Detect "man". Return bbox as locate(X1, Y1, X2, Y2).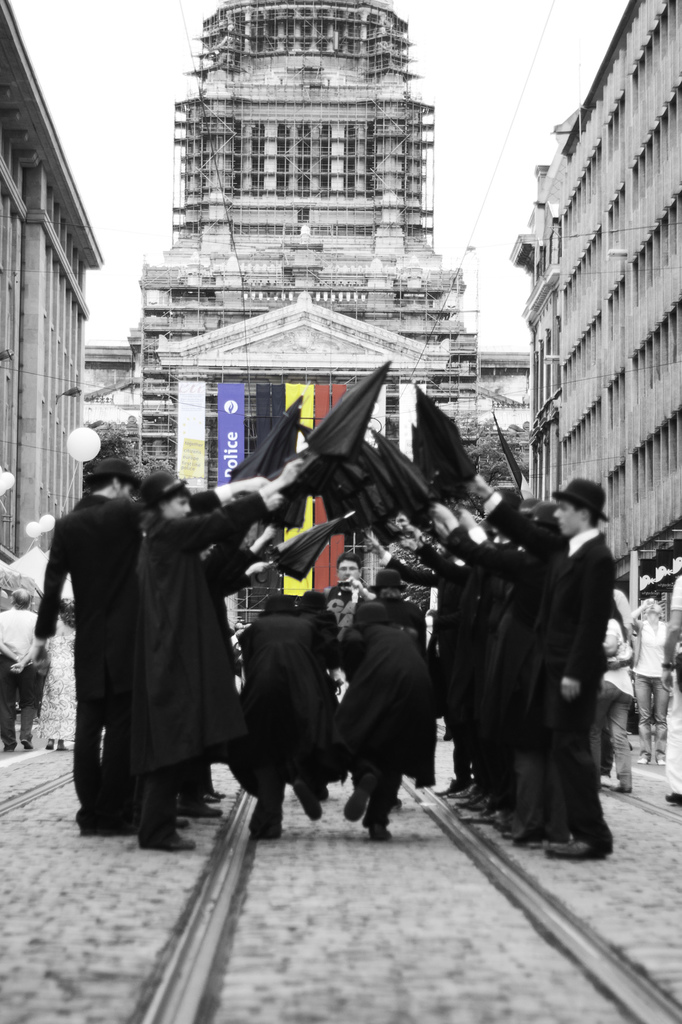
locate(0, 576, 49, 764).
